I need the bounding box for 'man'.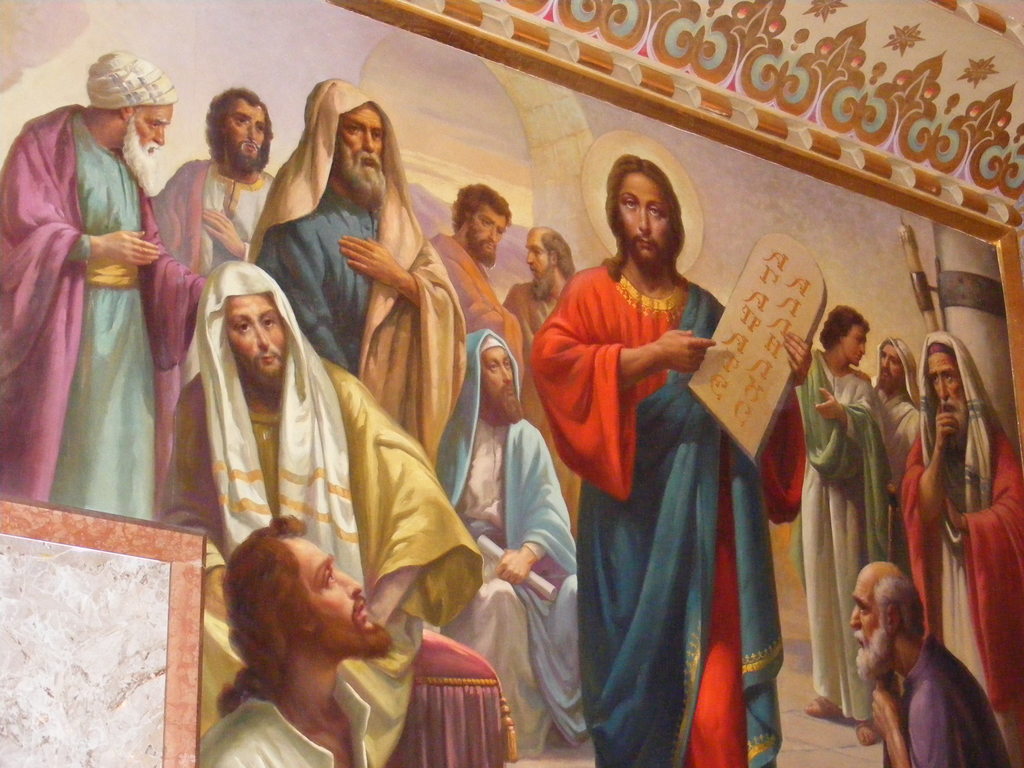
Here it is: (x1=831, y1=573, x2=1004, y2=765).
